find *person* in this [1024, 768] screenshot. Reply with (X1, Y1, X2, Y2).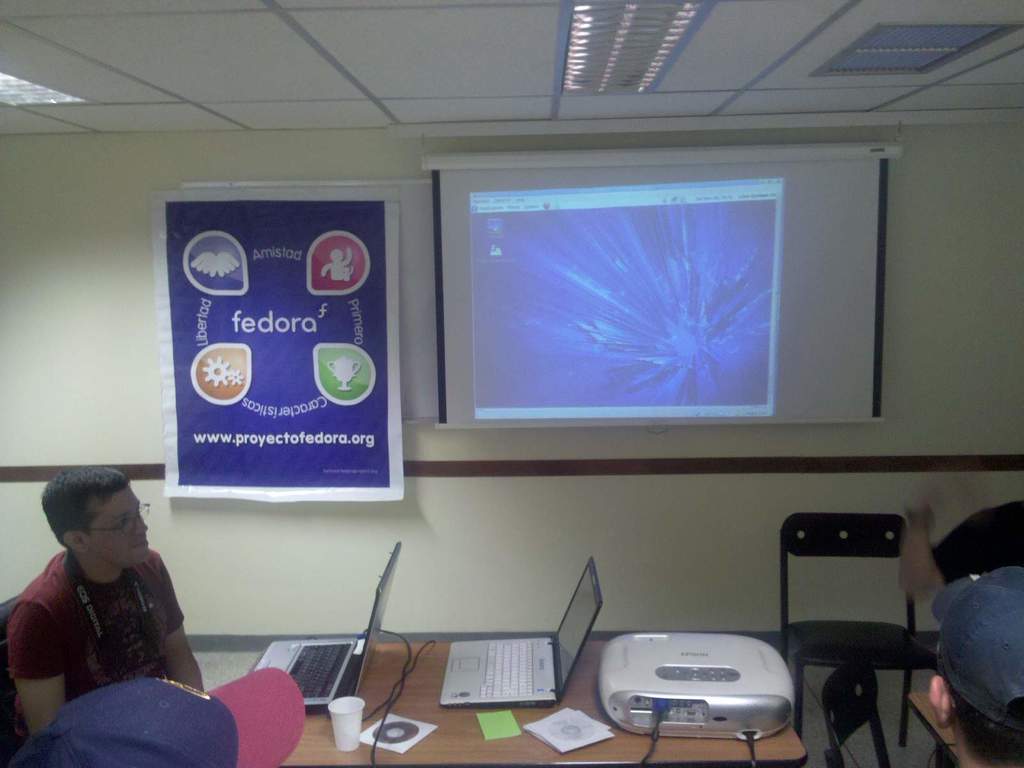
(929, 566, 1023, 767).
